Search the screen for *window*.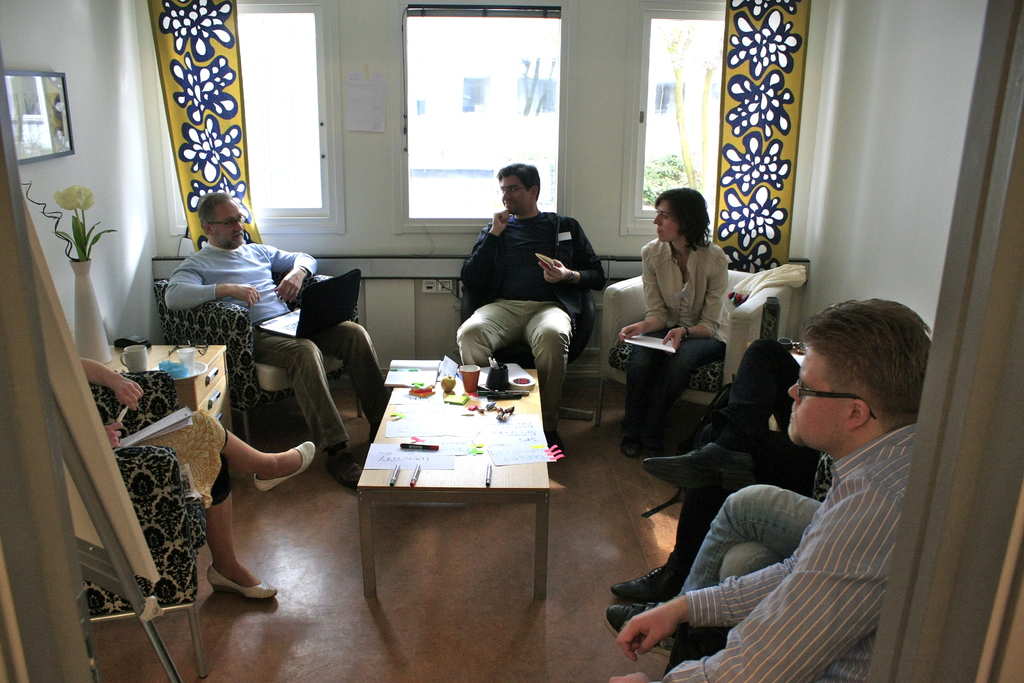
Found at (626, 9, 803, 226).
